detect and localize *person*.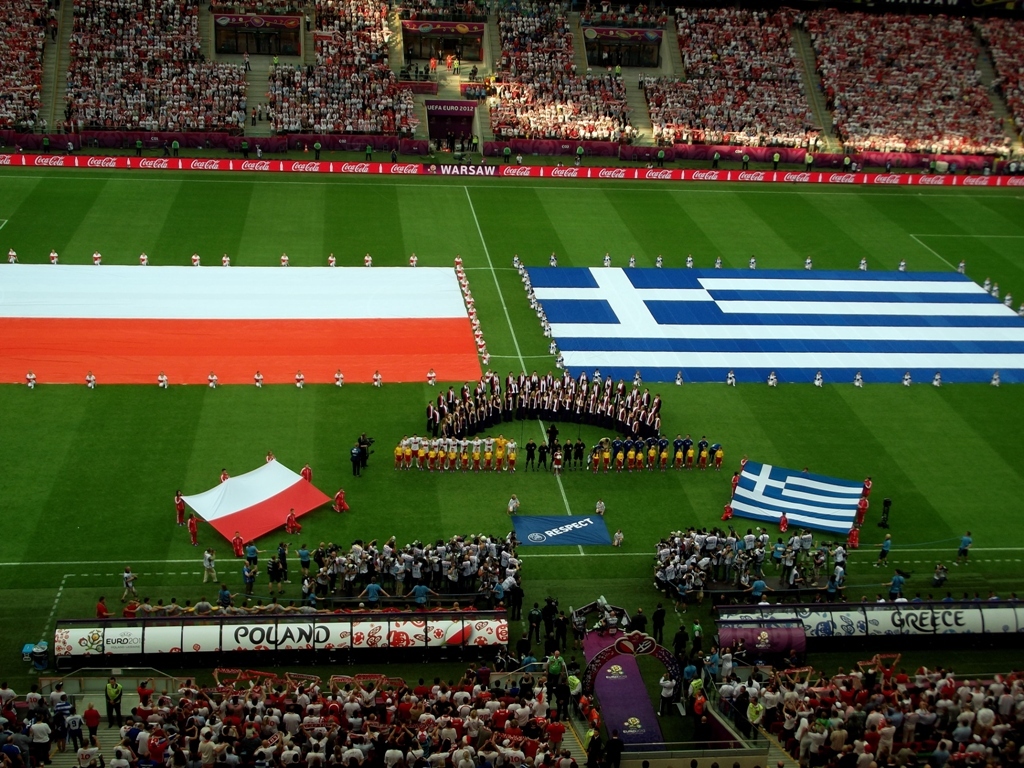
Localized at (231,528,247,554).
